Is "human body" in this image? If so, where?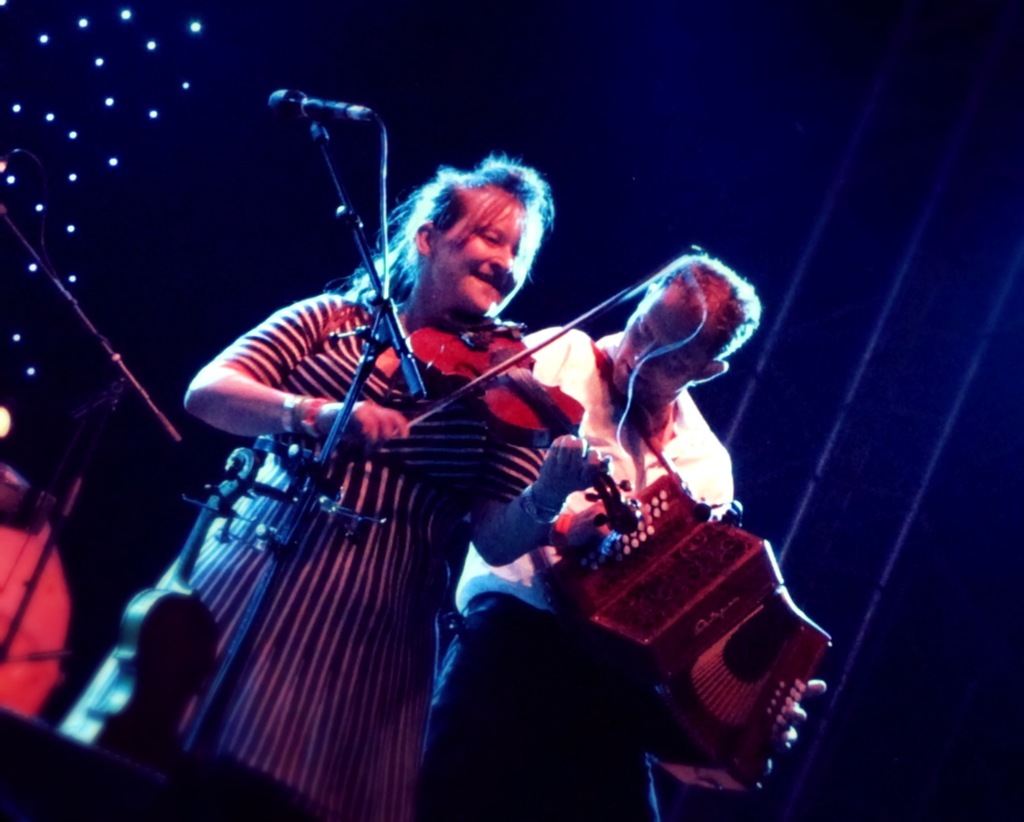
Yes, at (x1=122, y1=146, x2=548, y2=807).
